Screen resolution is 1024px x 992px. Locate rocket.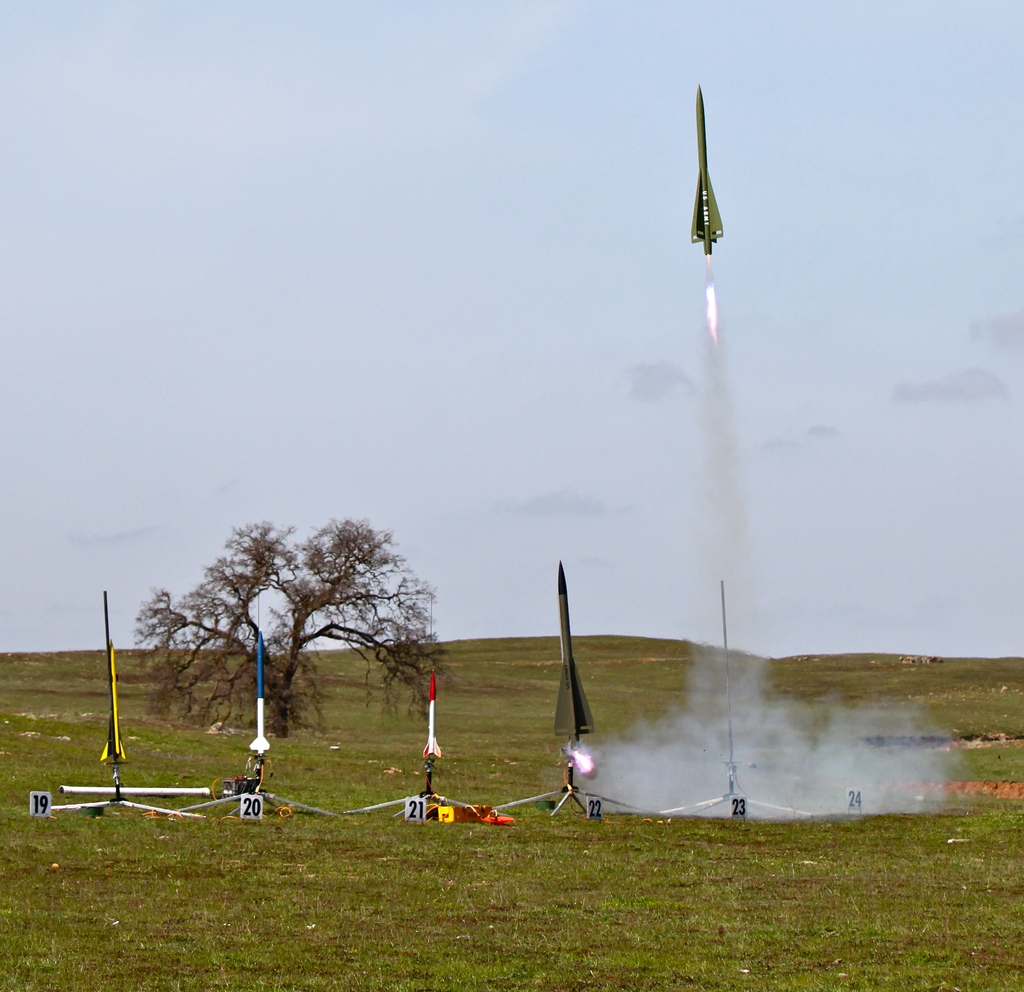
424,677,439,760.
